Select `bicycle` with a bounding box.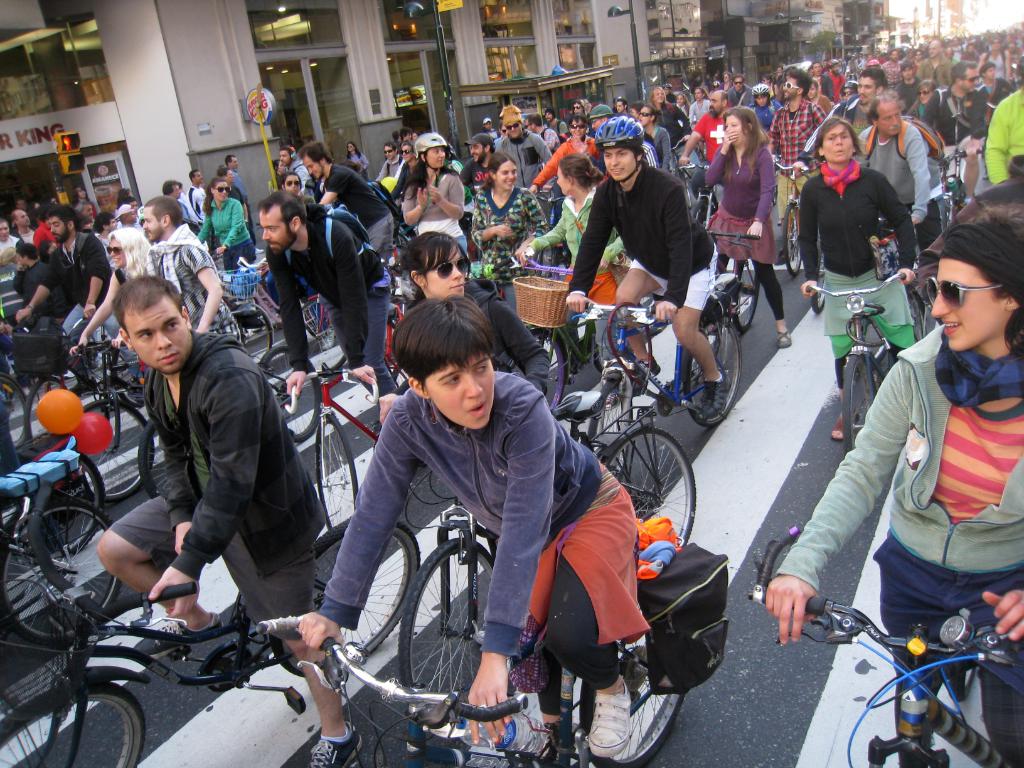
<bbox>26, 335, 127, 463</bbox>.
